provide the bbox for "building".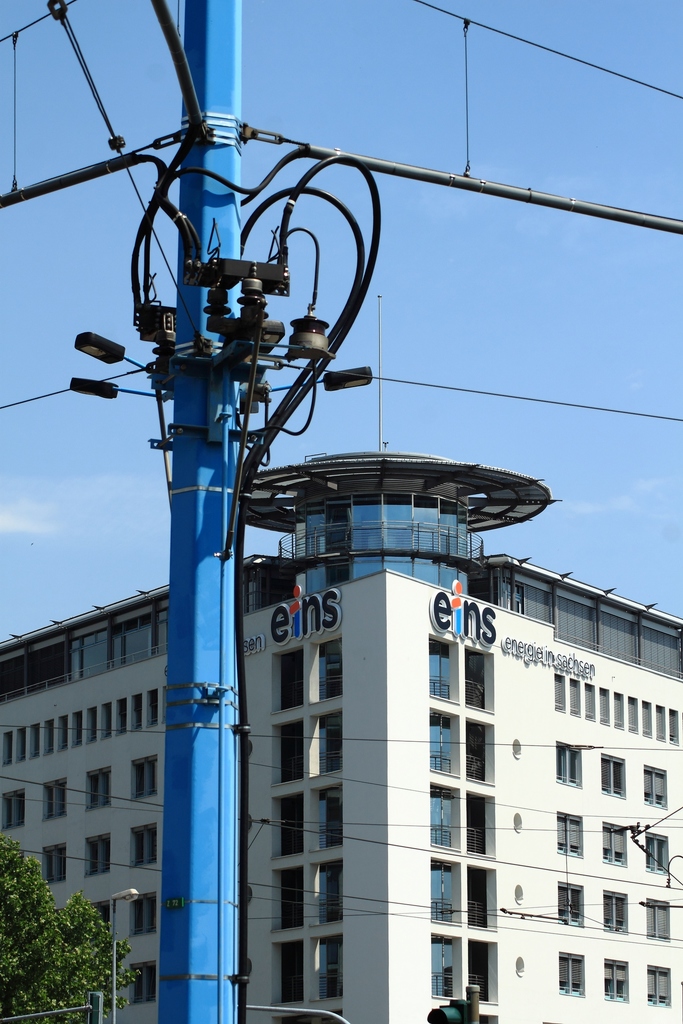
select_region(0, 440, 682, 1023).
